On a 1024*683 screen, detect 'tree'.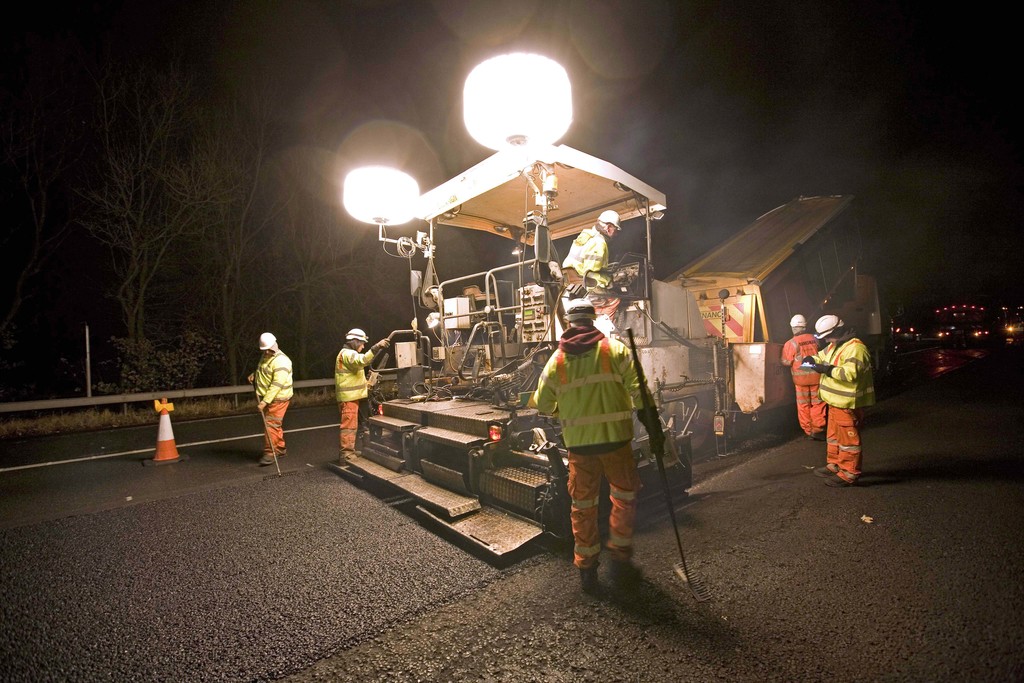
x1=67 y1=81 x2=219 y2=349.
